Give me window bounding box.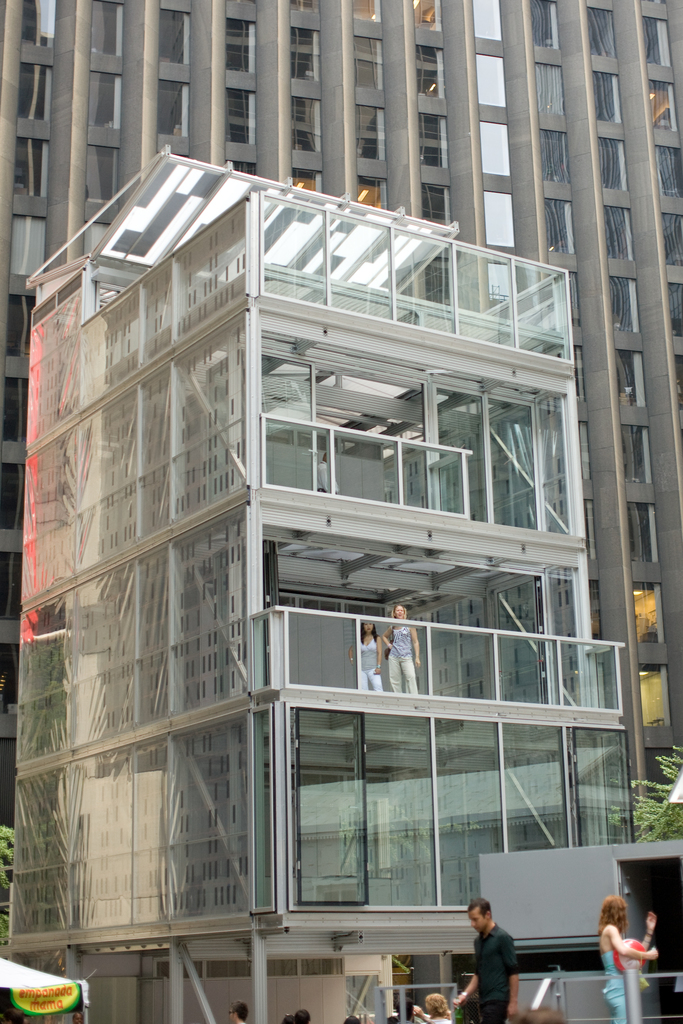
[408,47,445,97].
